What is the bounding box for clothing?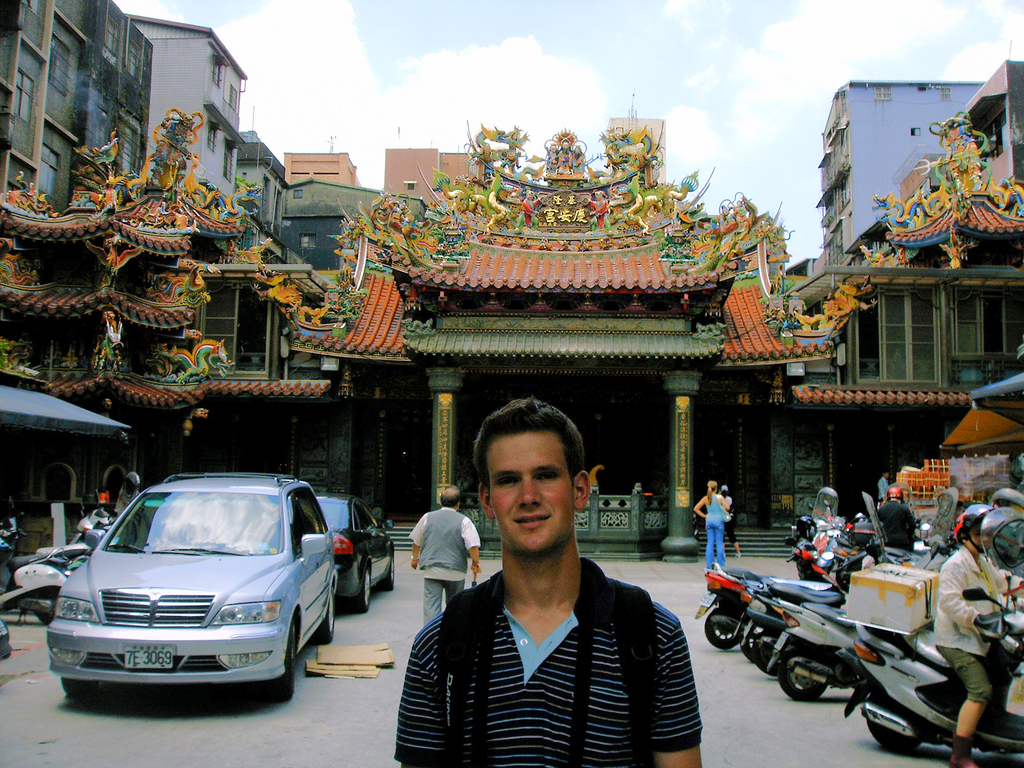
Rect(402, 525, 698, 758).
